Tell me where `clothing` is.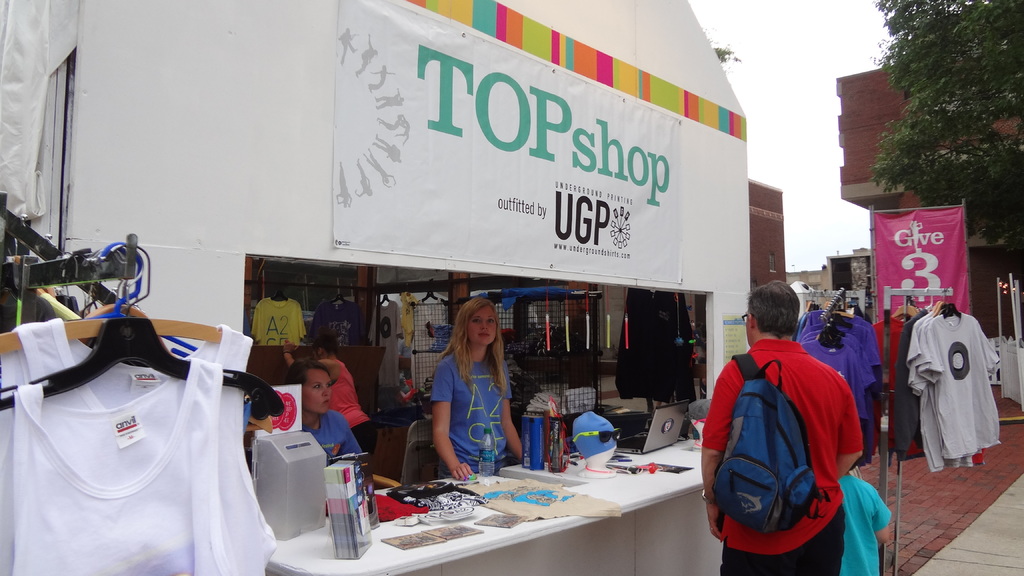
`clothing` is at select_region(427, 347, 506, 472).
